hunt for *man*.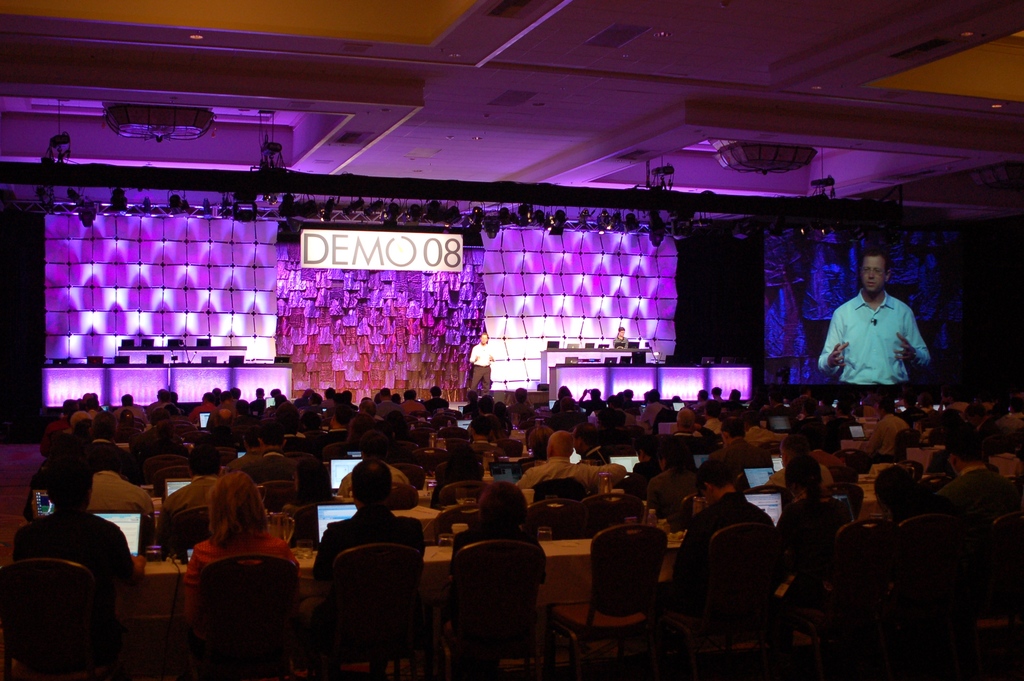
Hunted down at bbox(741, 415, 790, 451).
